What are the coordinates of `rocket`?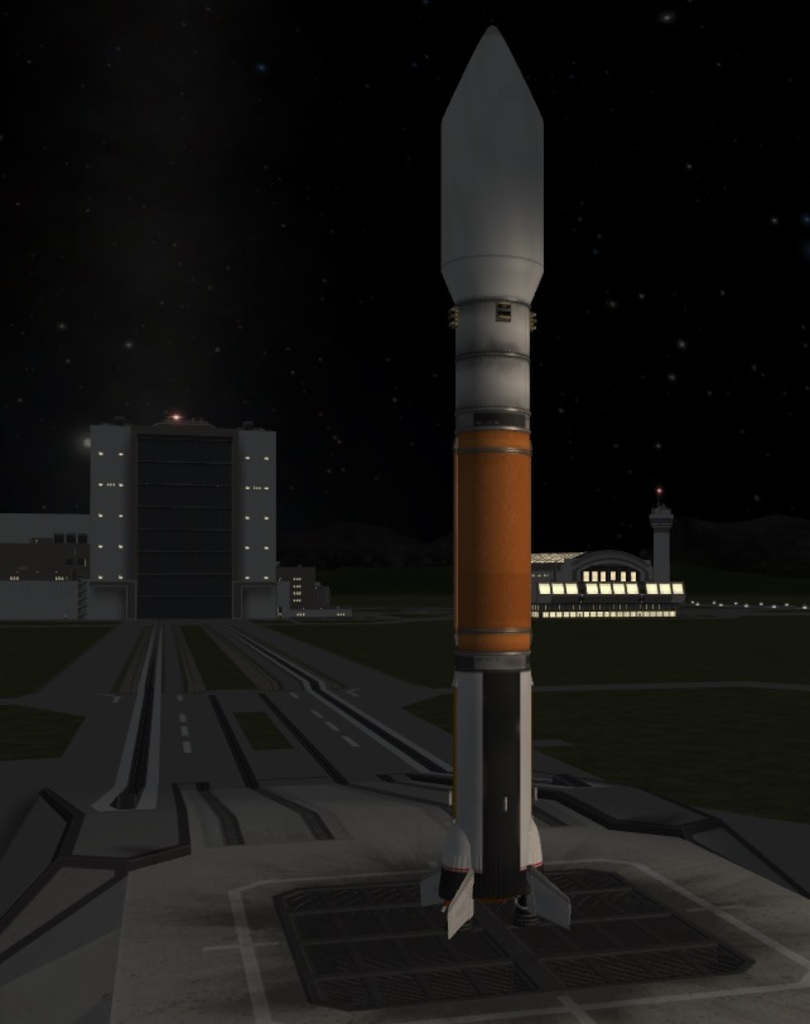
402, 0, 556, 855.
